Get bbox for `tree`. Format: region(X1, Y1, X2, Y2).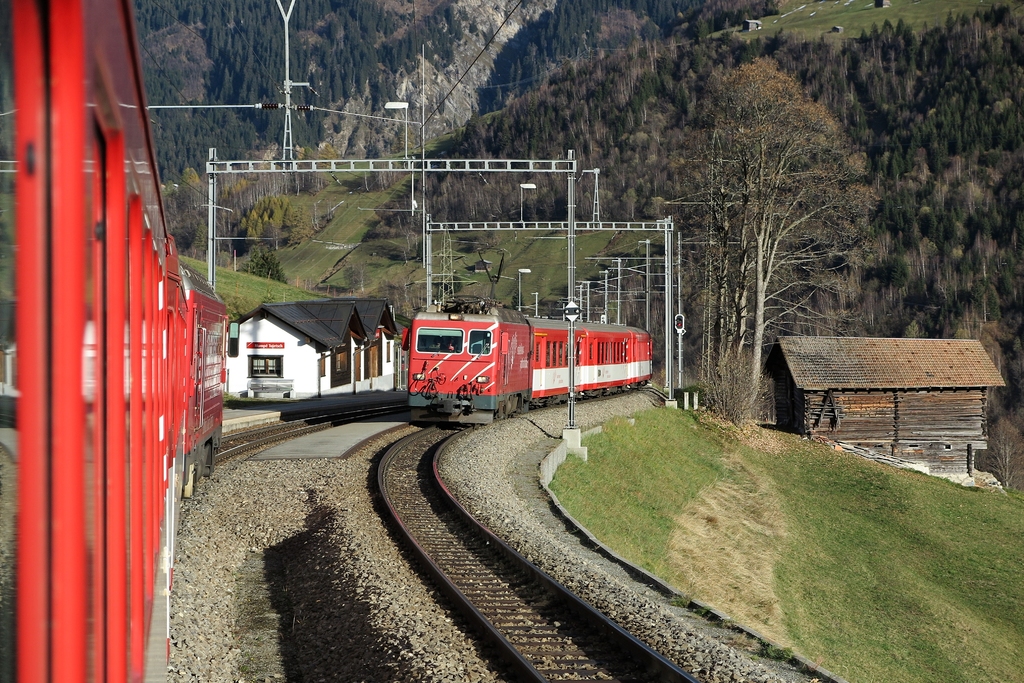
region(652, 54, 884, 421).
